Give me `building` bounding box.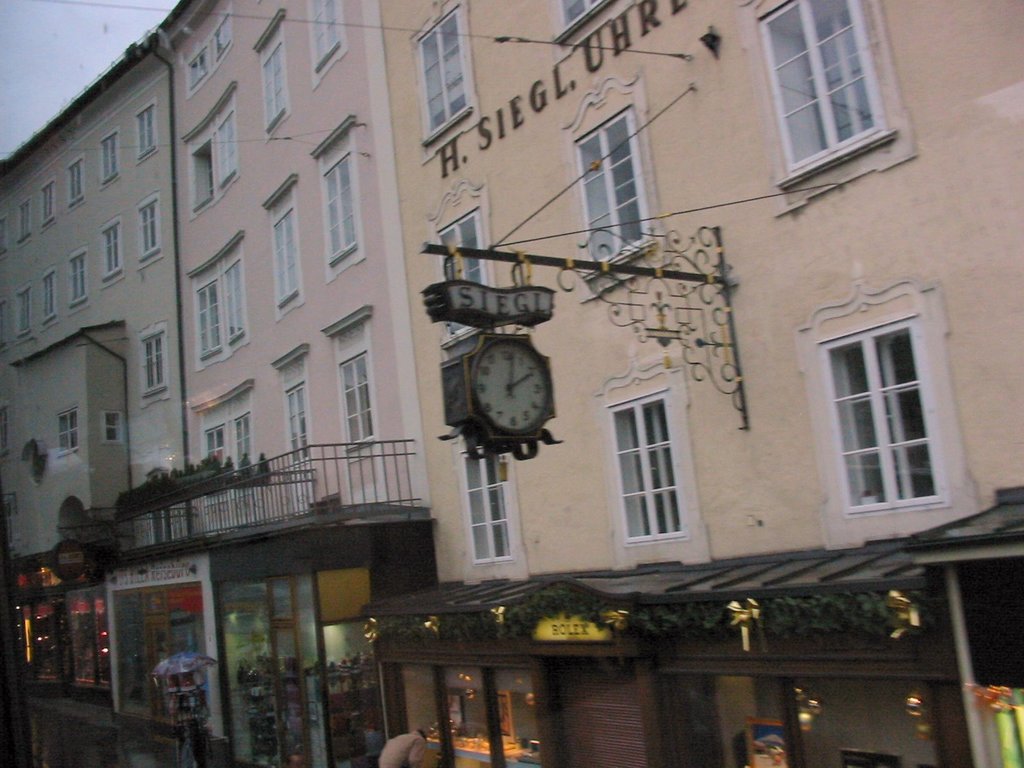
[x1=0, y1=0, x2=1023, y2=767].
